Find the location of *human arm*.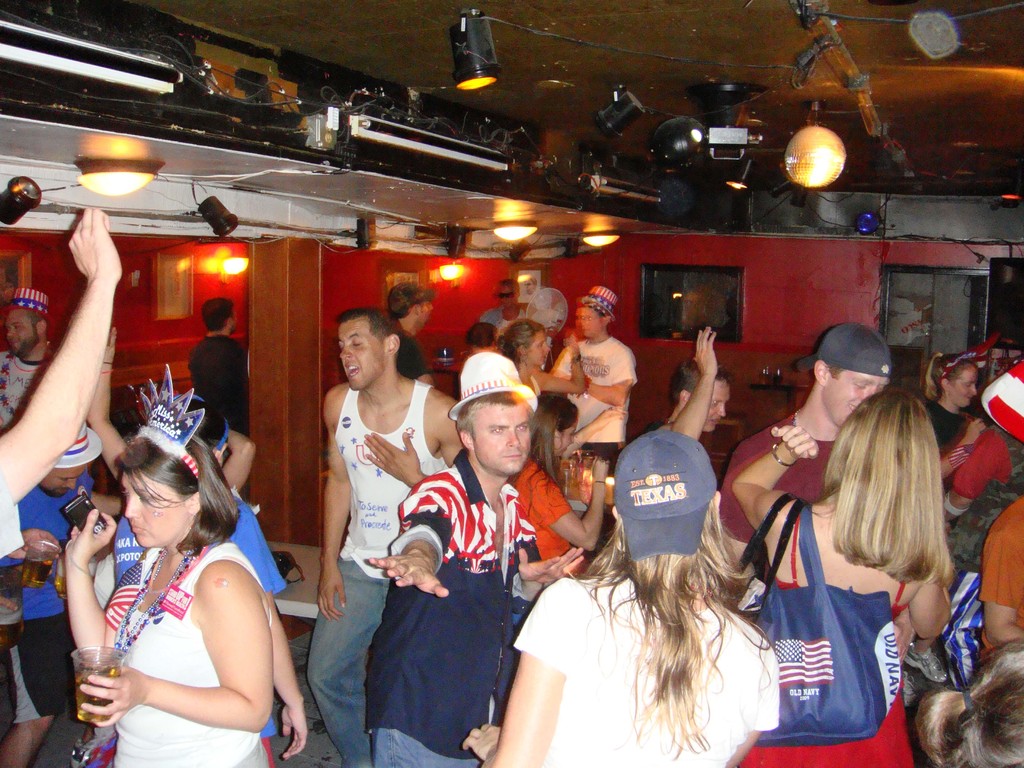
Location: (left=943, top=436, right=993, bottom=523).
